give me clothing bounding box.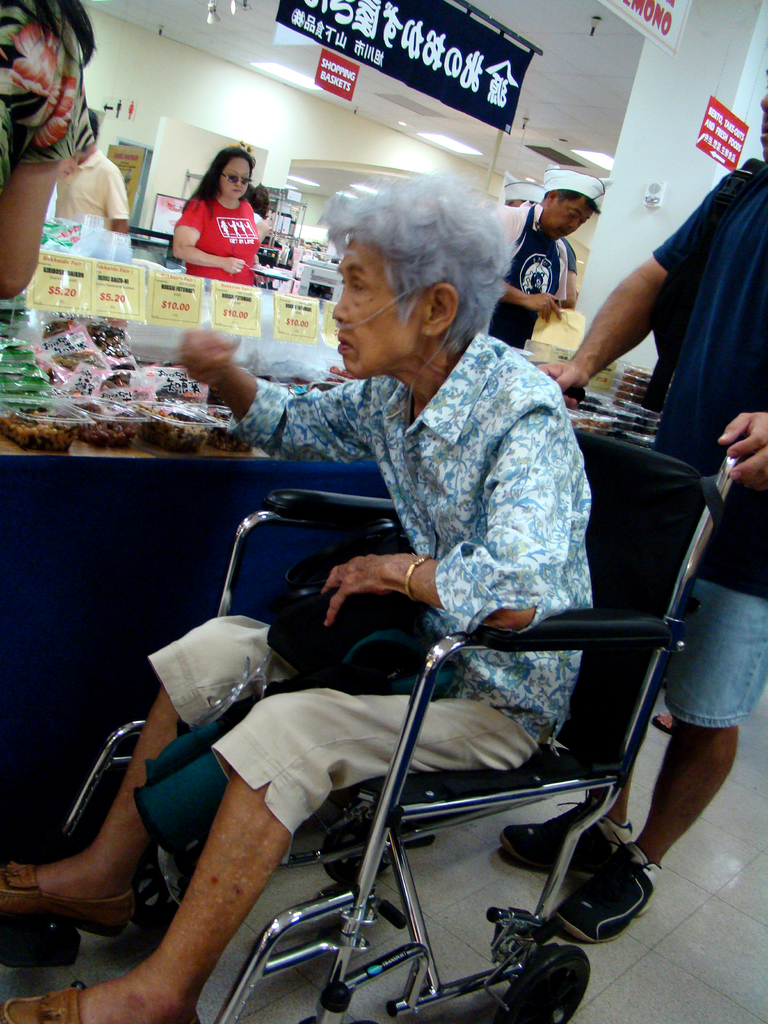
crop(492, 201, 577, 351).
